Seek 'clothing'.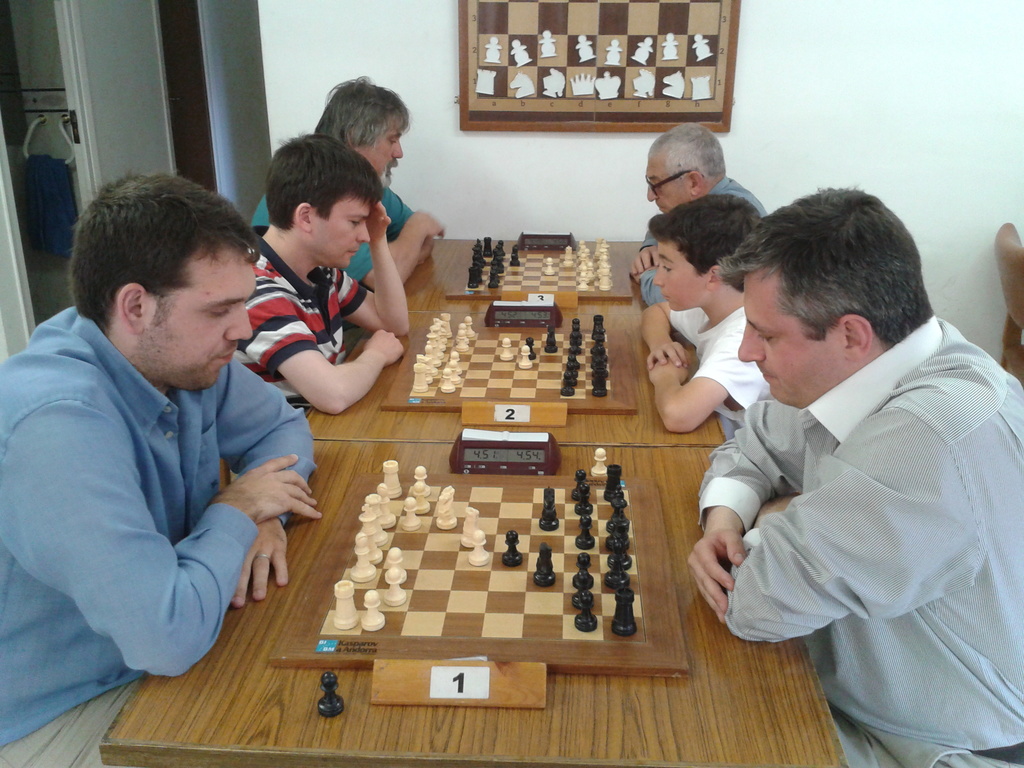
detection(684, 291, 1013, 721).
